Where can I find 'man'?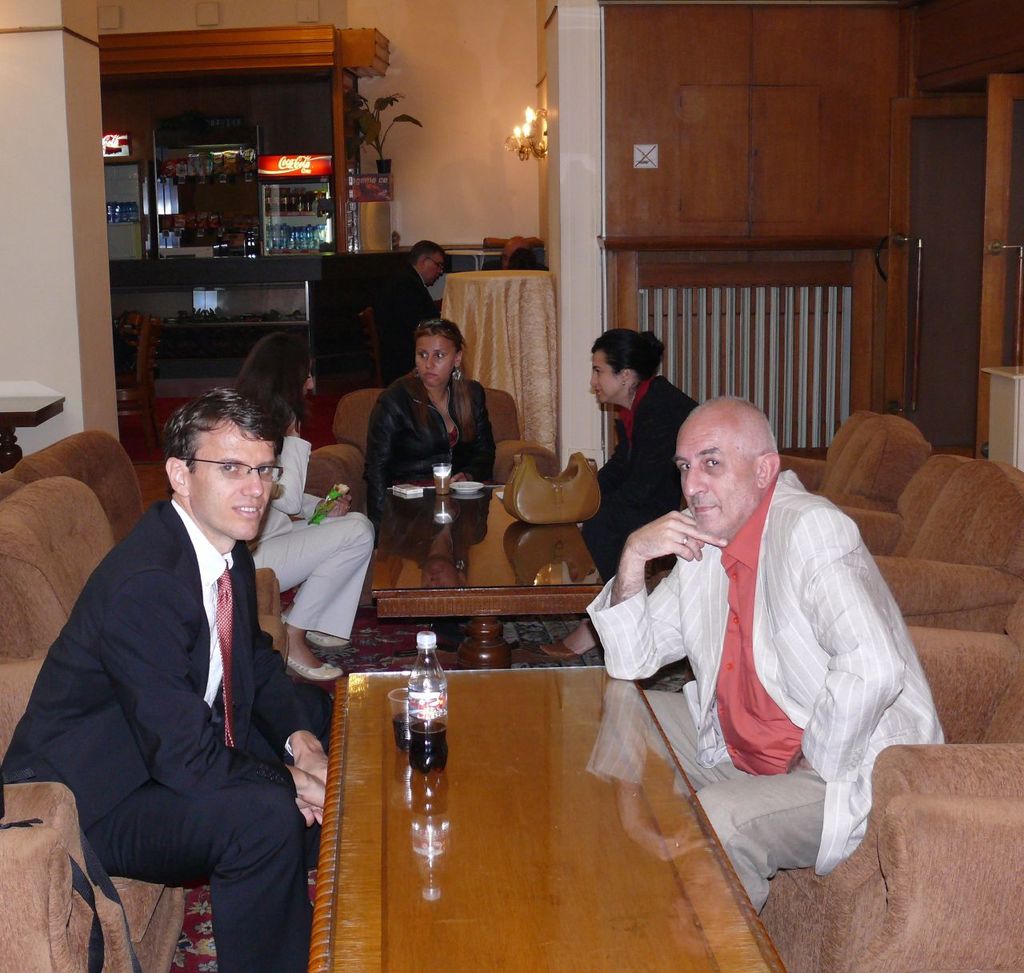
You can find it at locate(42, 338, 355, 963).
